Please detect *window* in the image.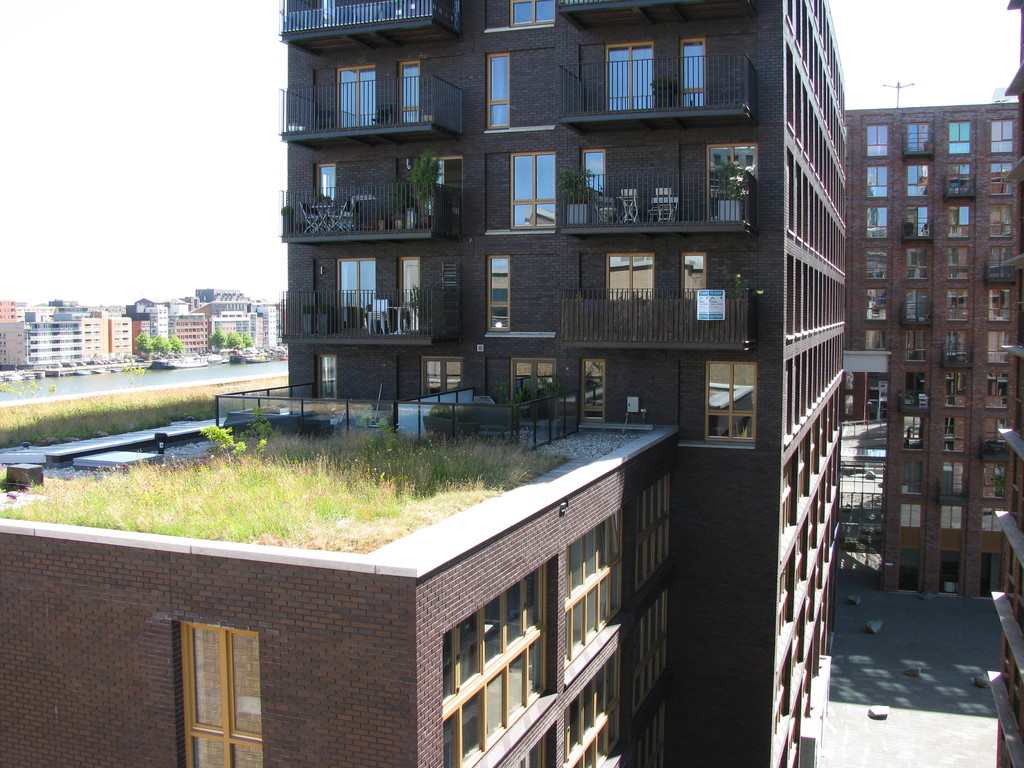
[987, 244, 1011, 274].
